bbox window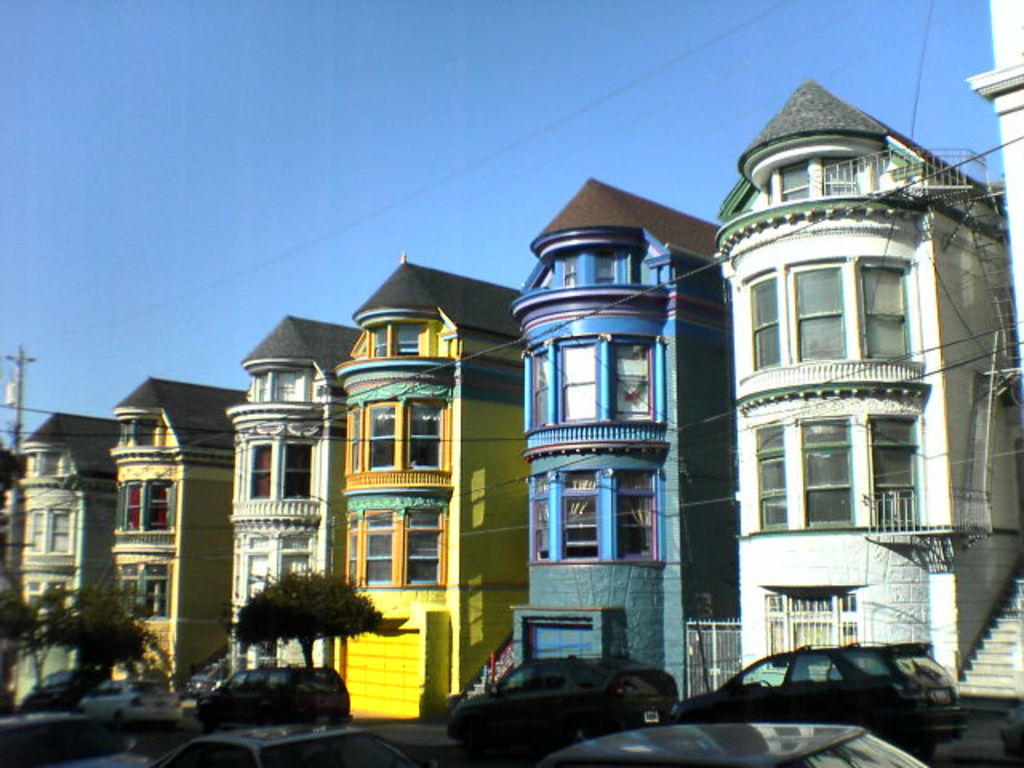
x1=757 y1=426 x2=786 y2=533
